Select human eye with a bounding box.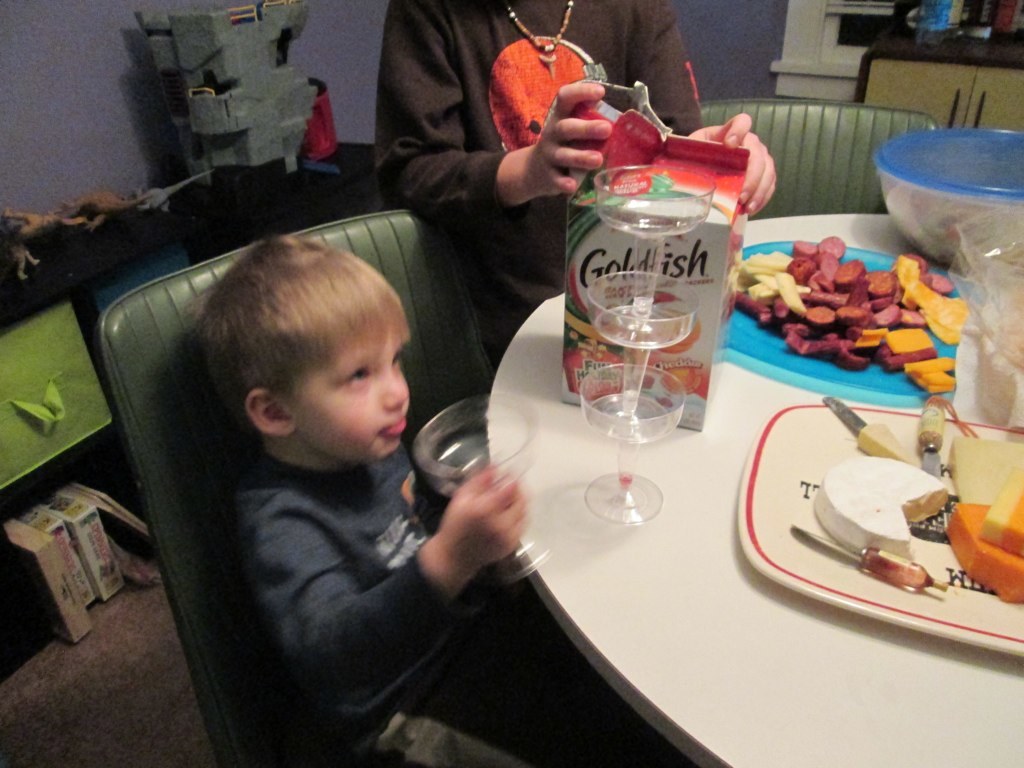
[345, 365, 371, 382].
